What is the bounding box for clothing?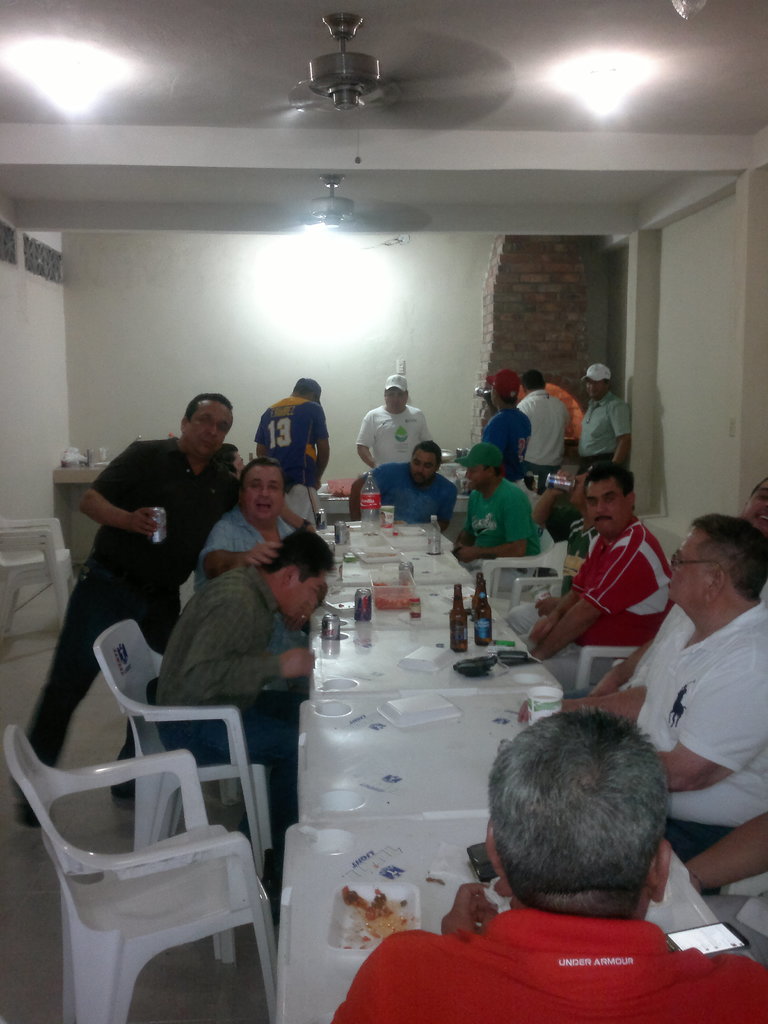
{"left": 340, "top": 886, "right": 746, "bottom": 1007}.
